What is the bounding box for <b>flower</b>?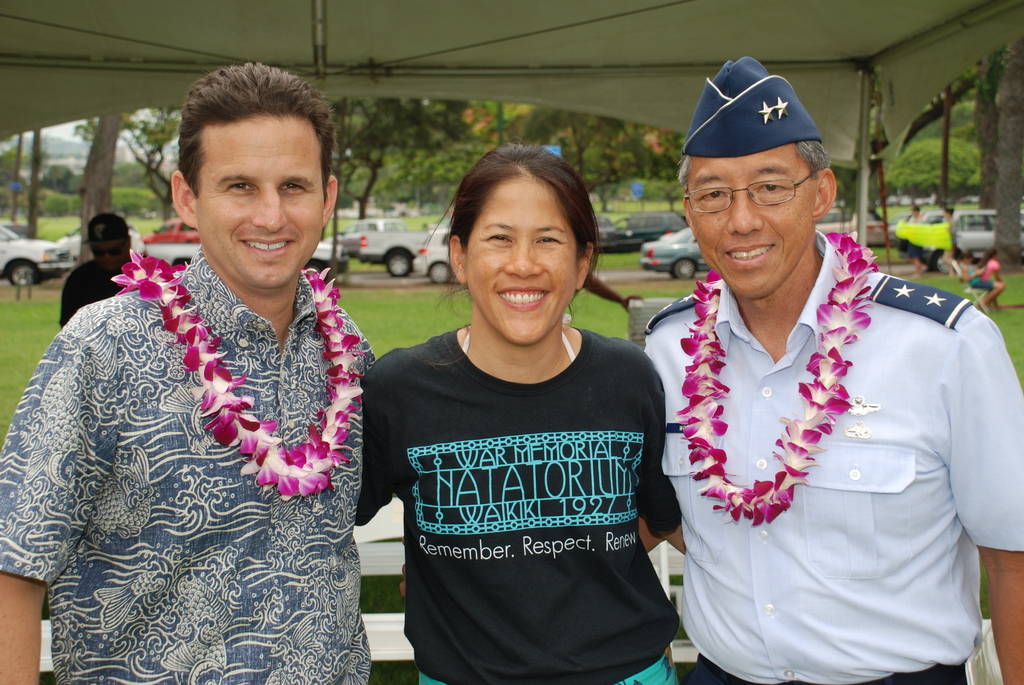
815/323/859/358.
